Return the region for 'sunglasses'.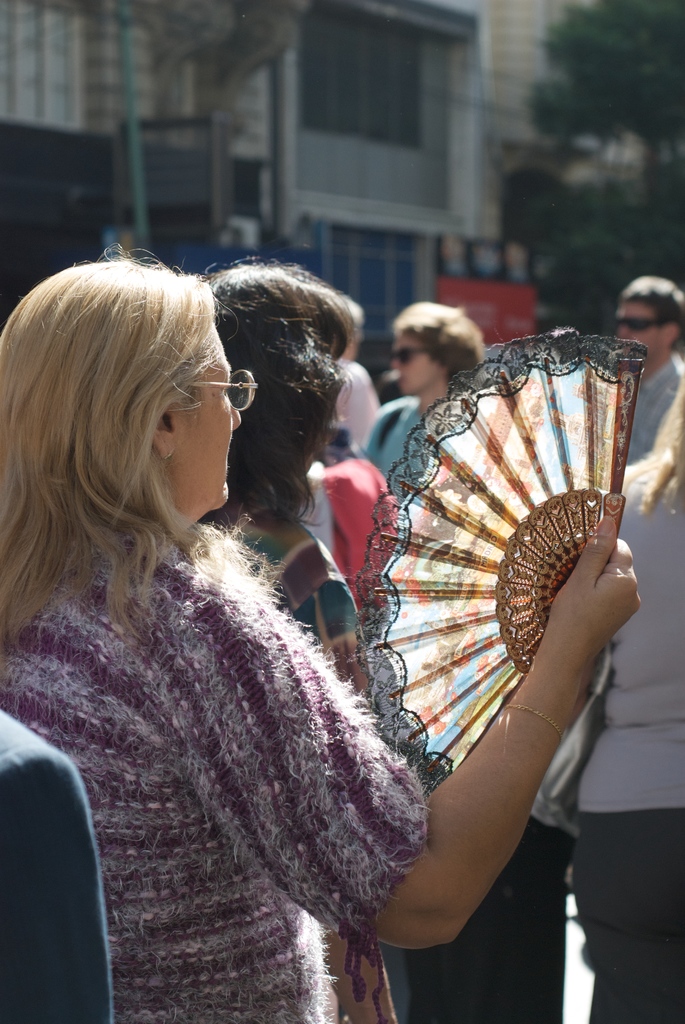
select_region(609, 312, 666, 332).
